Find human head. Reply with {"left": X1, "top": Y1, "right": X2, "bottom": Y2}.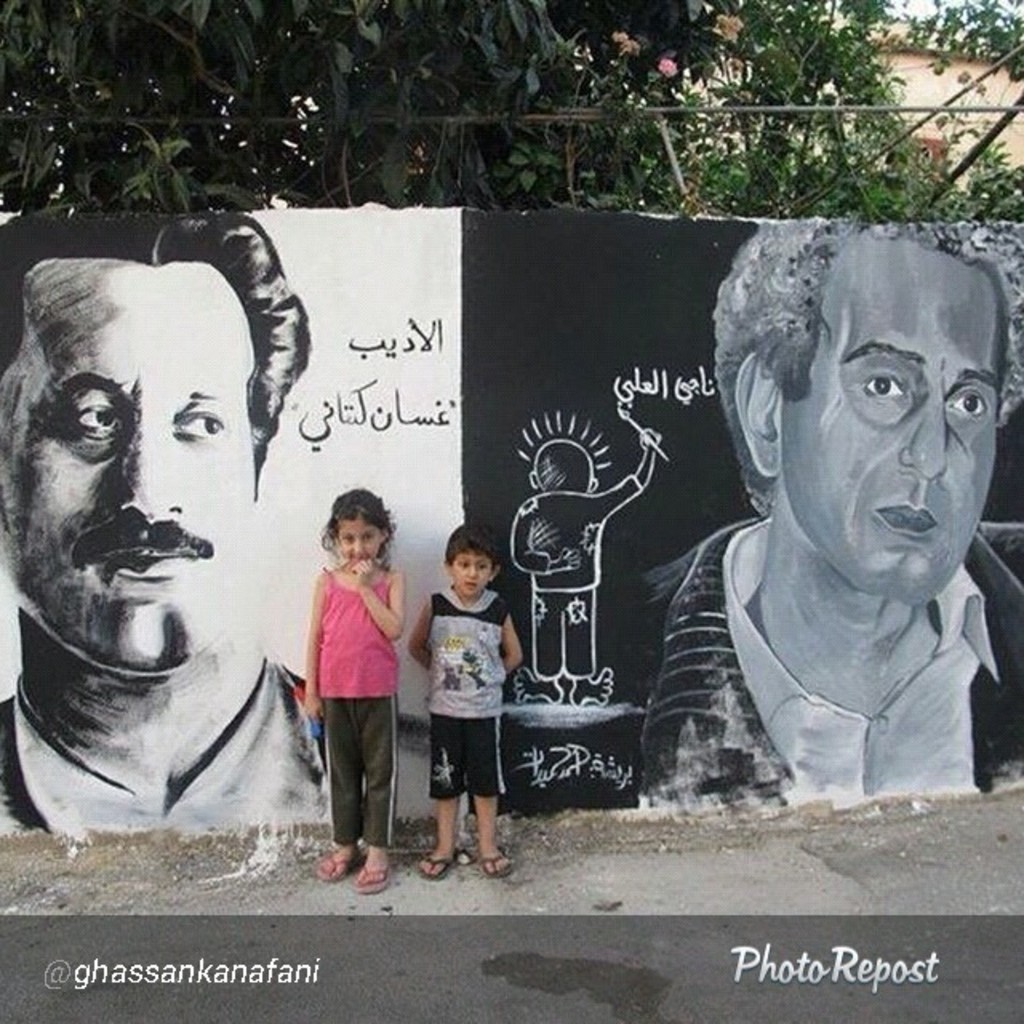
{"left": 530, "top": 440, "right": 597, "bottom": 491}.
